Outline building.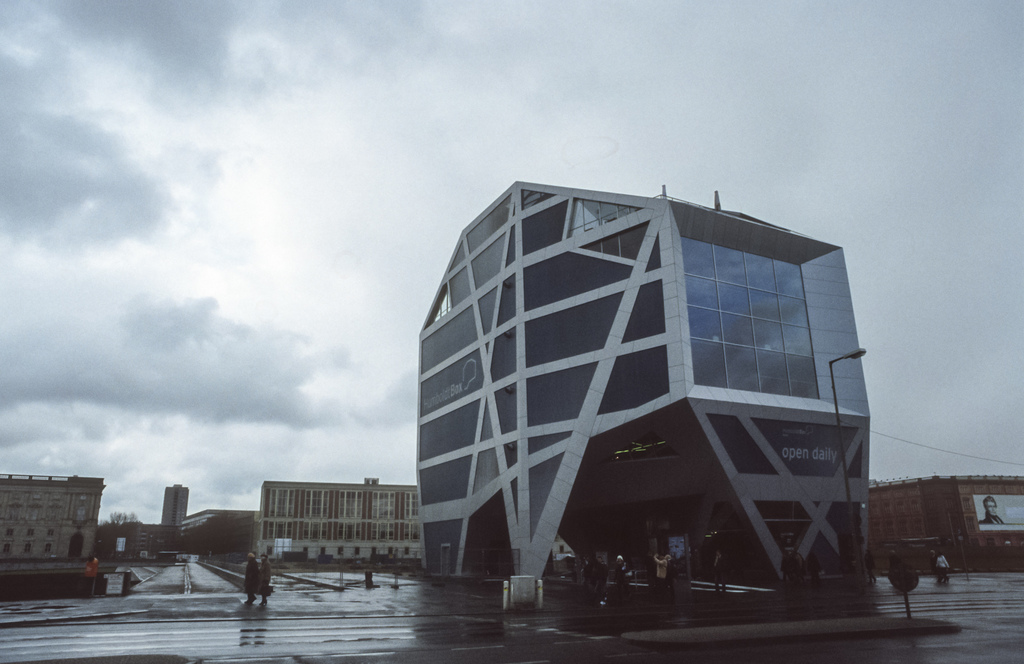
Outline: x1=257 y1=475 x2=424 y2=562.
